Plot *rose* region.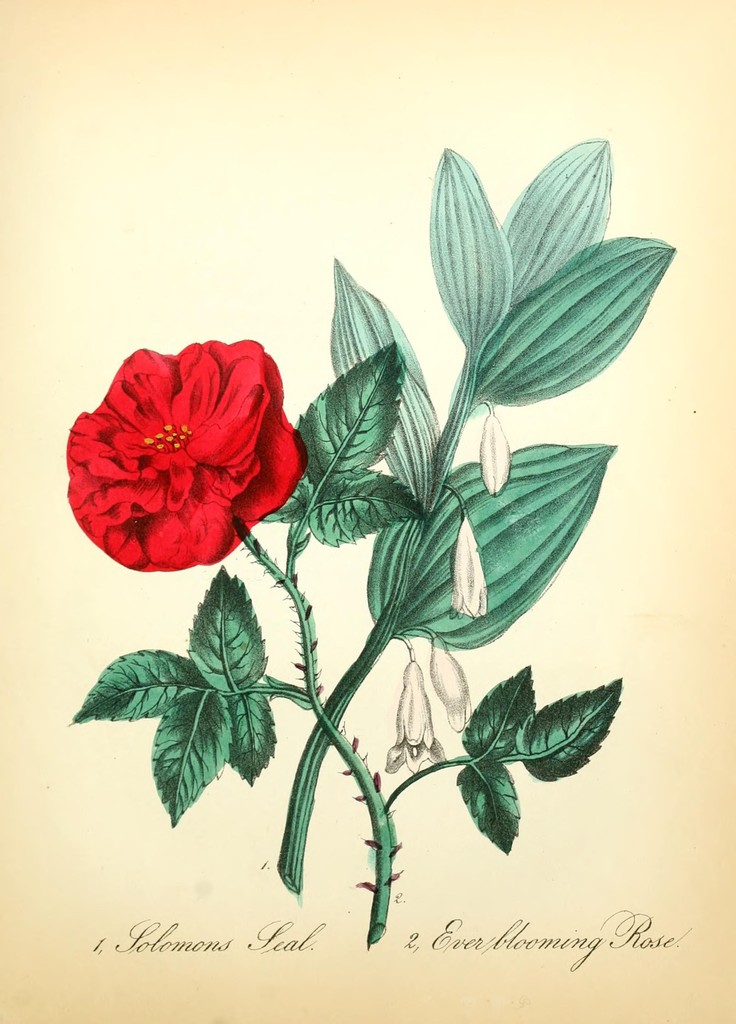
Plotted at bbox(59, 339, 306, 575).
